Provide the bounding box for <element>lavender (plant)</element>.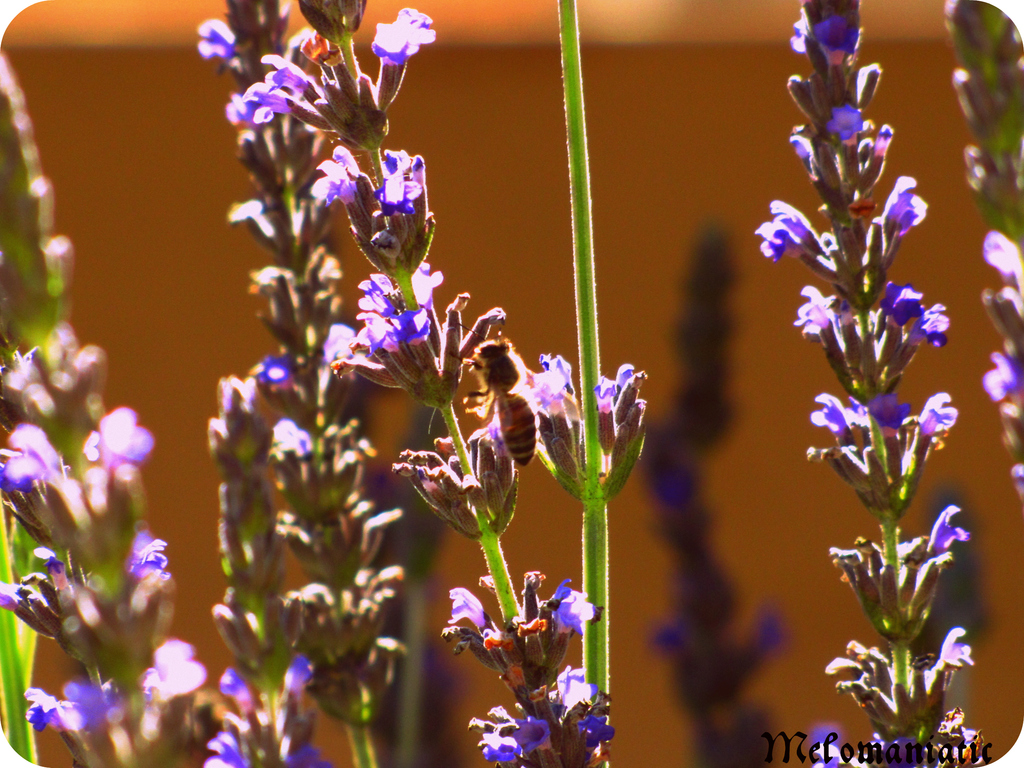
<bbox>550, 666, 614, 744</bbox>.
